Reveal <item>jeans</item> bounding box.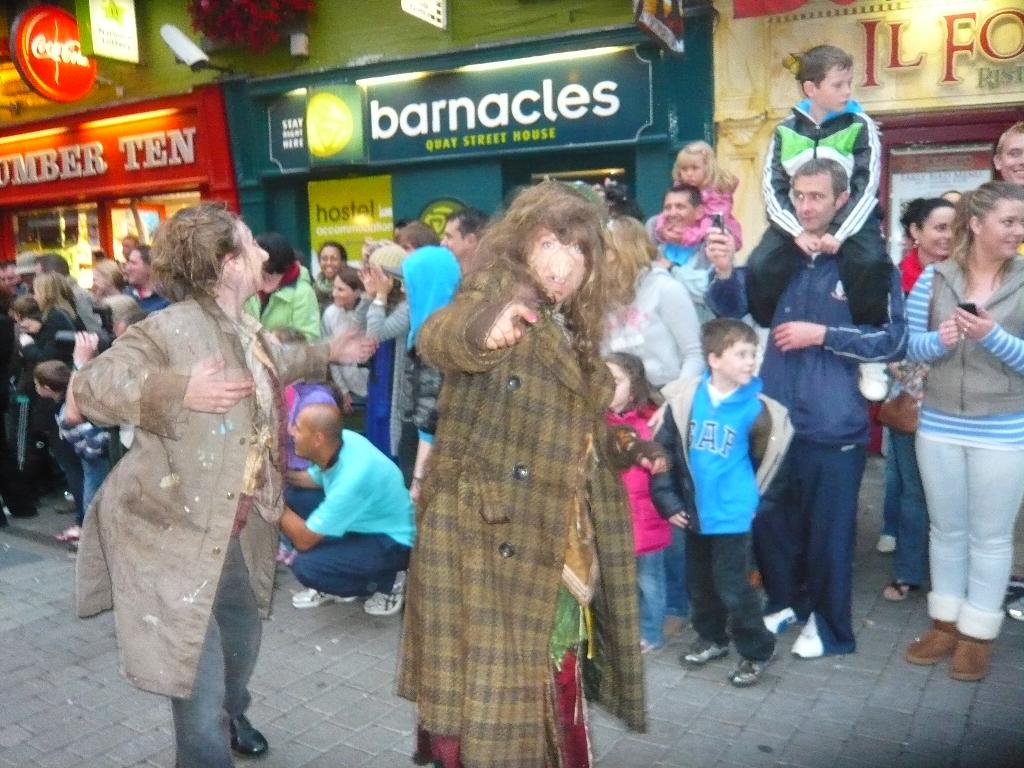
Revealed: Rect(689, 527, 775, 662).
